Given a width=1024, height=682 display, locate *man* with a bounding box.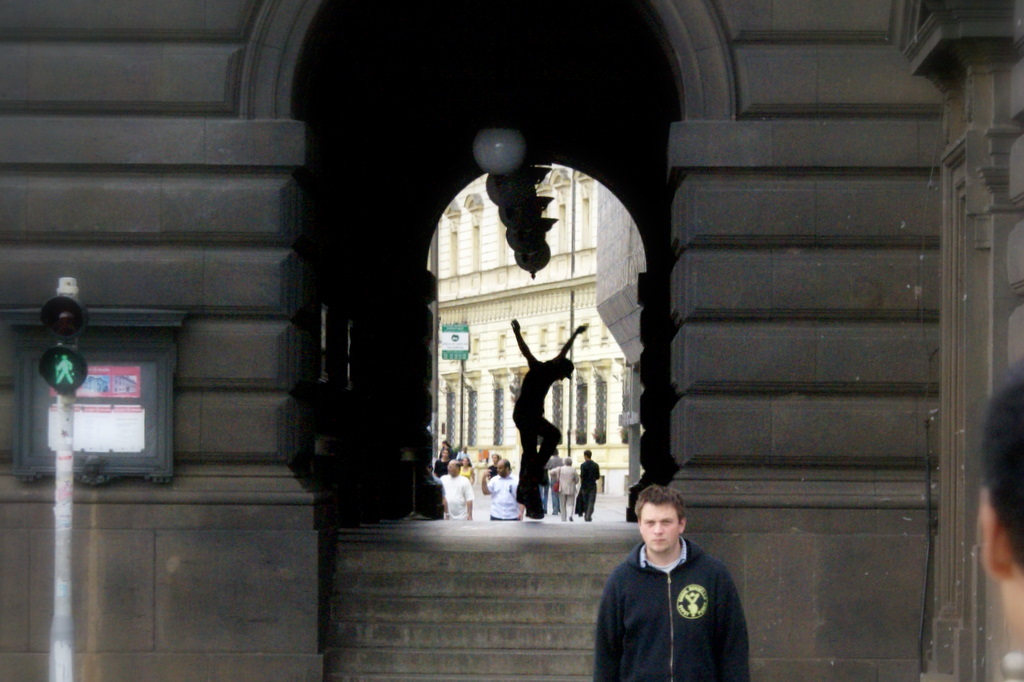
Located: BBox(436, 456, 477, 521).
